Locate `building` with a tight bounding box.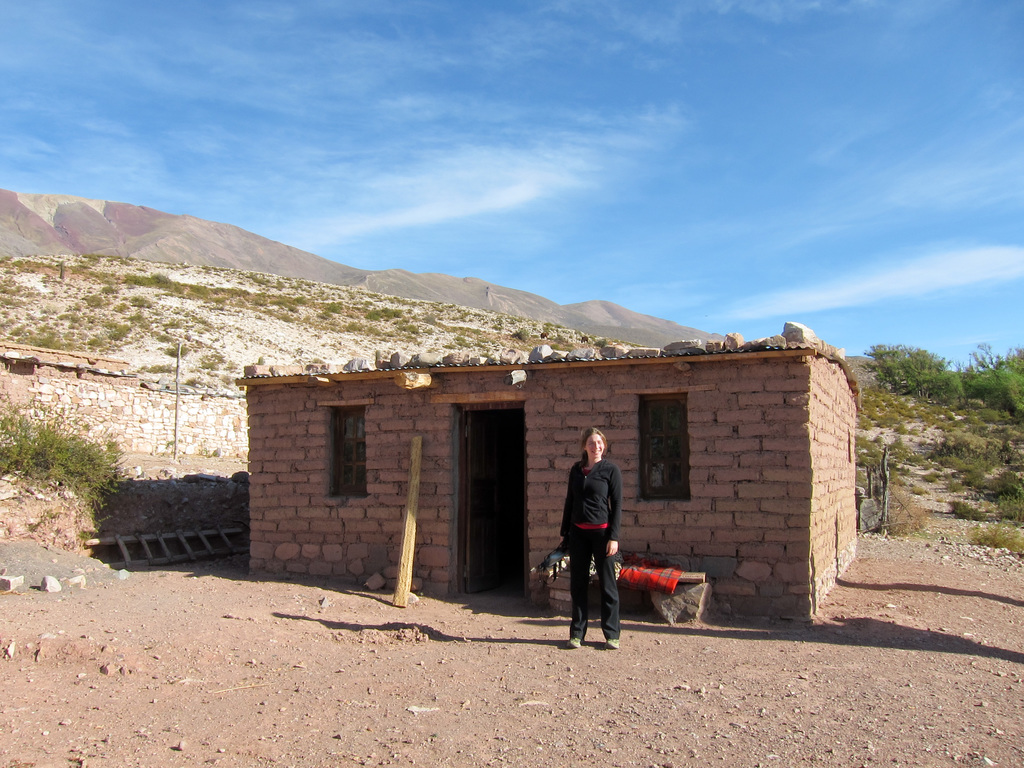
234, 320, 857, 623.
